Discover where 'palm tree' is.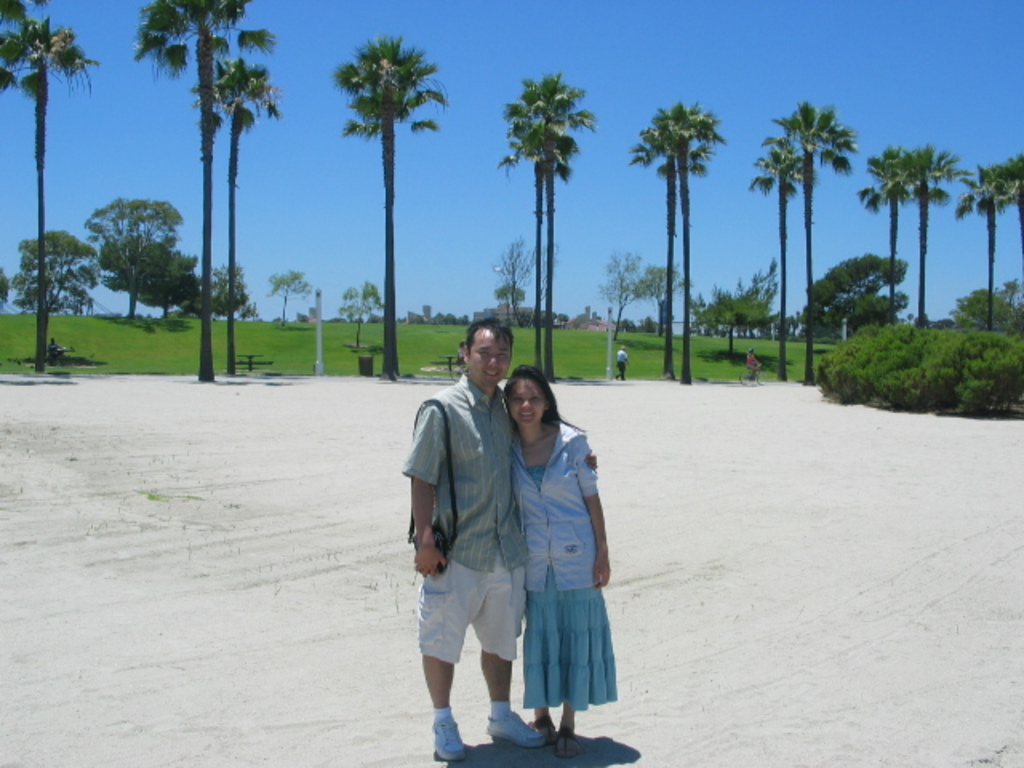
Discovered at locate(619, 86, 714, 371).
